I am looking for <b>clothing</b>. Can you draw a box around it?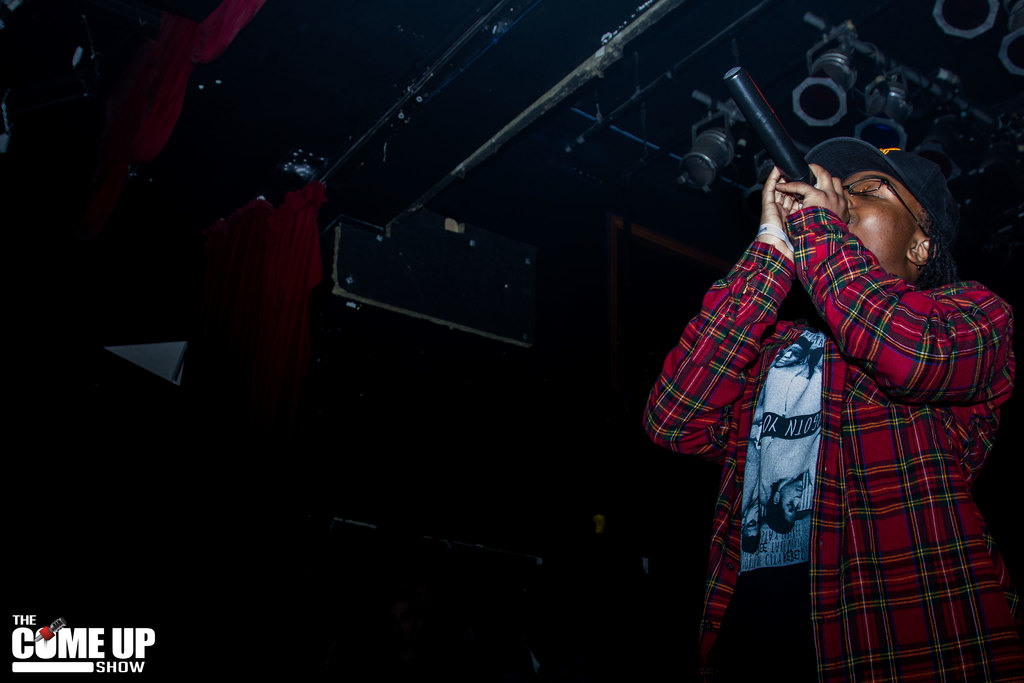
Sure, the bounding box is Rect(669, 158, 1002, 669).
